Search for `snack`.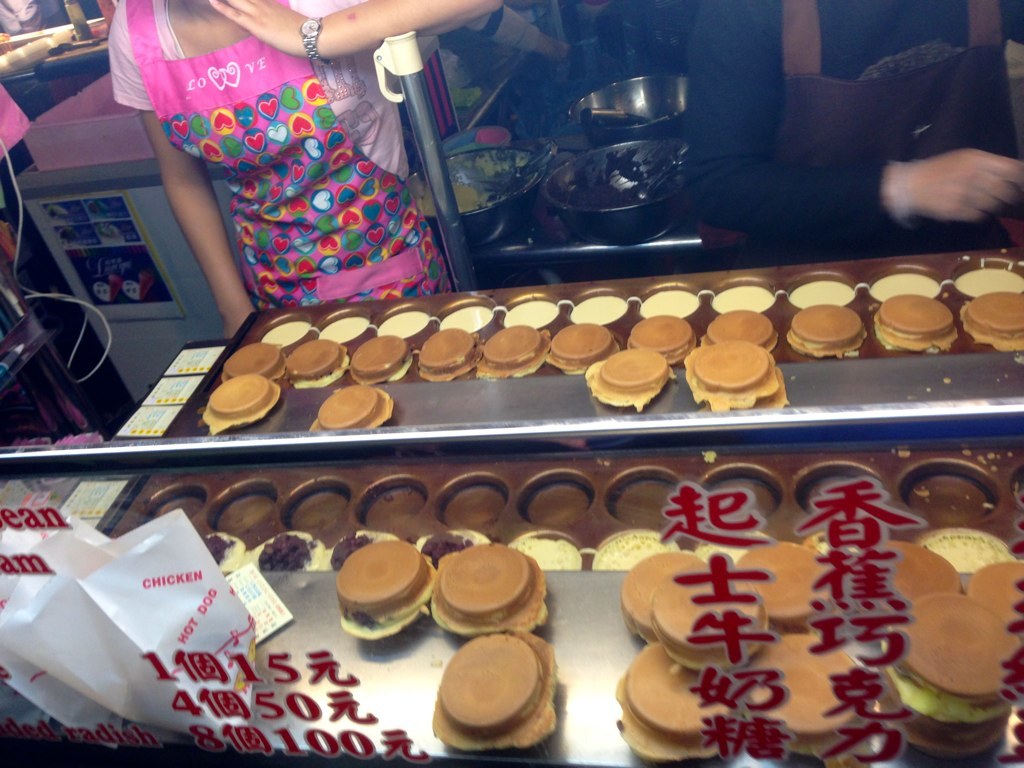
Found at <box>597,352,680,411</box>.
